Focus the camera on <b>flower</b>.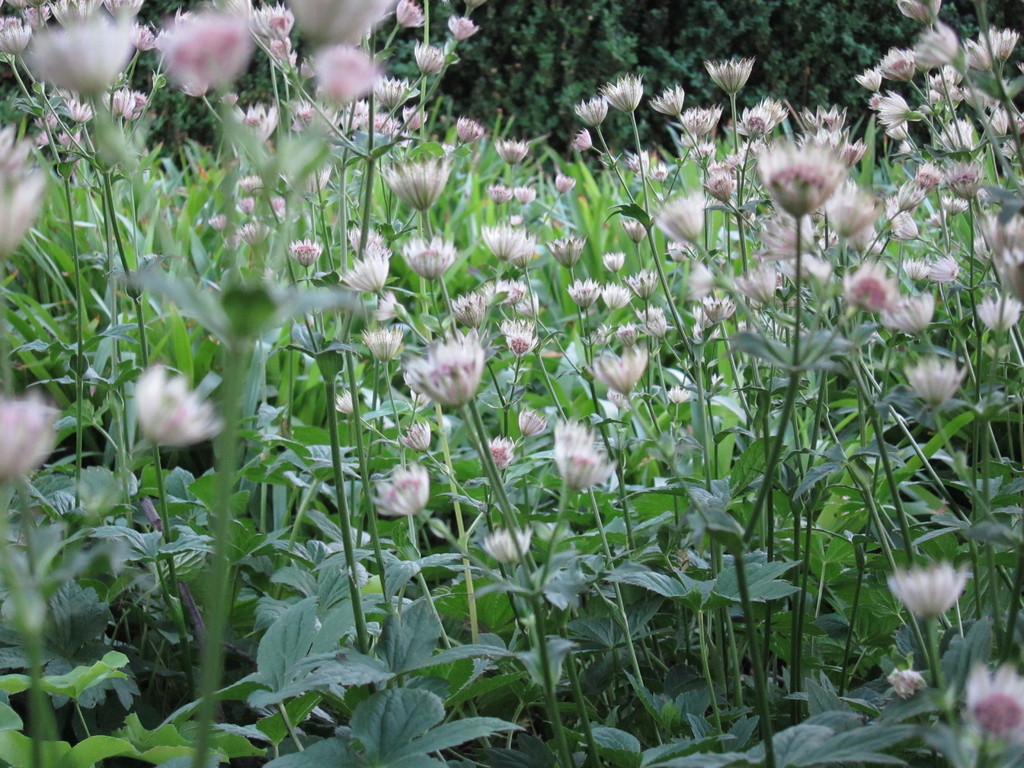
Focus region: [481, 435, 520, 470].
